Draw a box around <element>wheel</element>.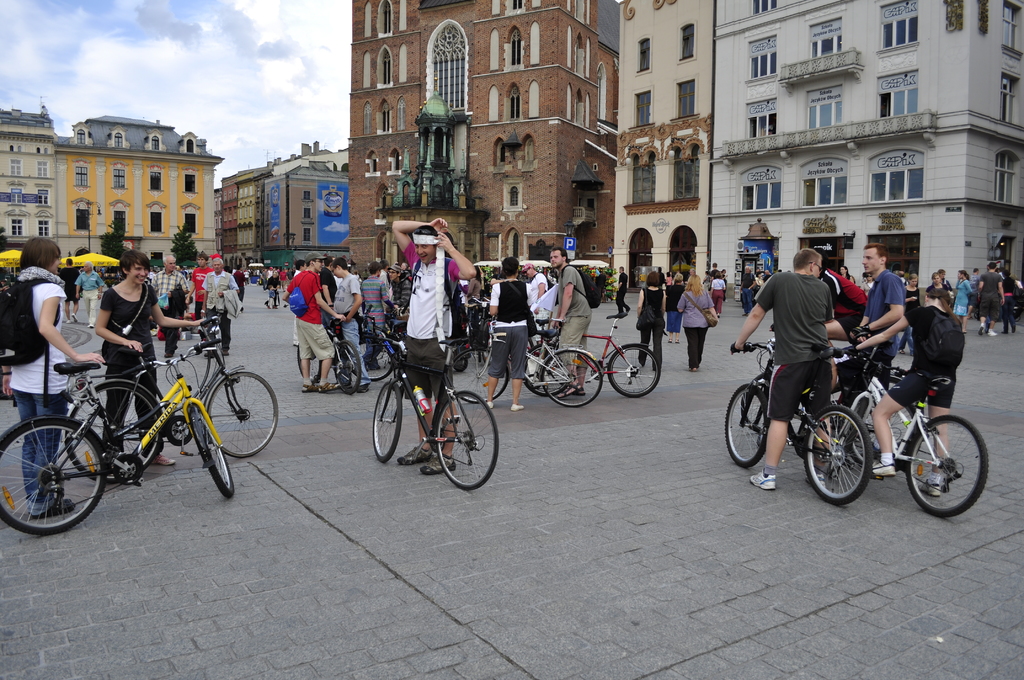
select_region(198, 369, 280, 464).
